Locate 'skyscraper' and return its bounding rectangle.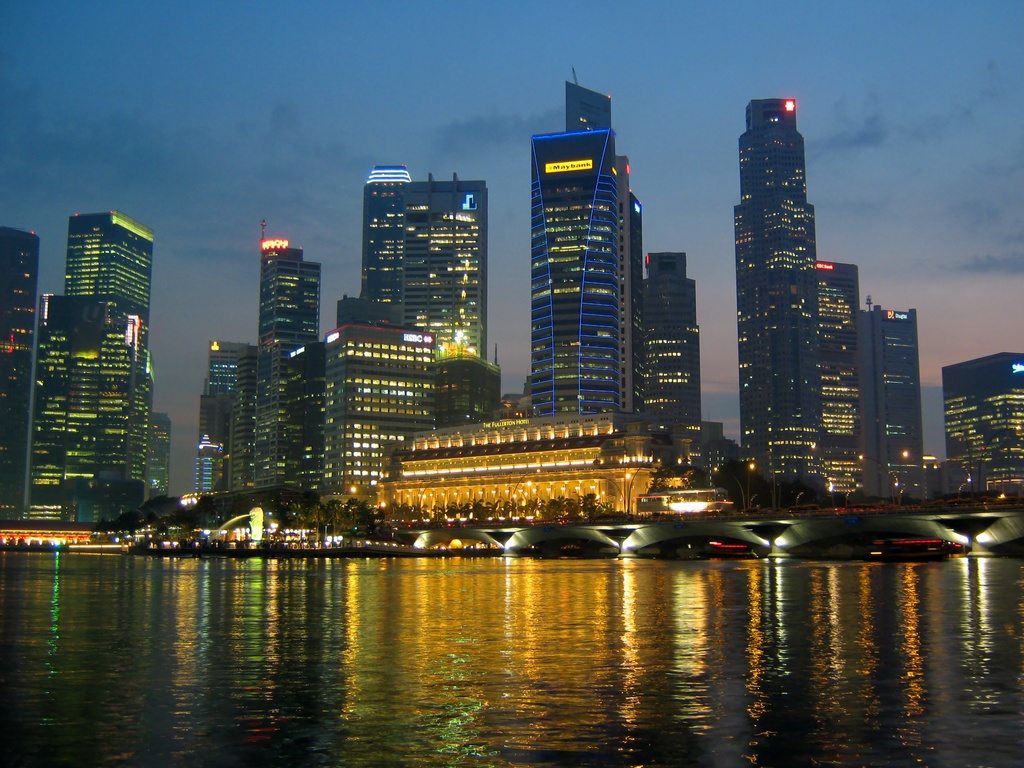
Rect(529, 78, 637, 406).
